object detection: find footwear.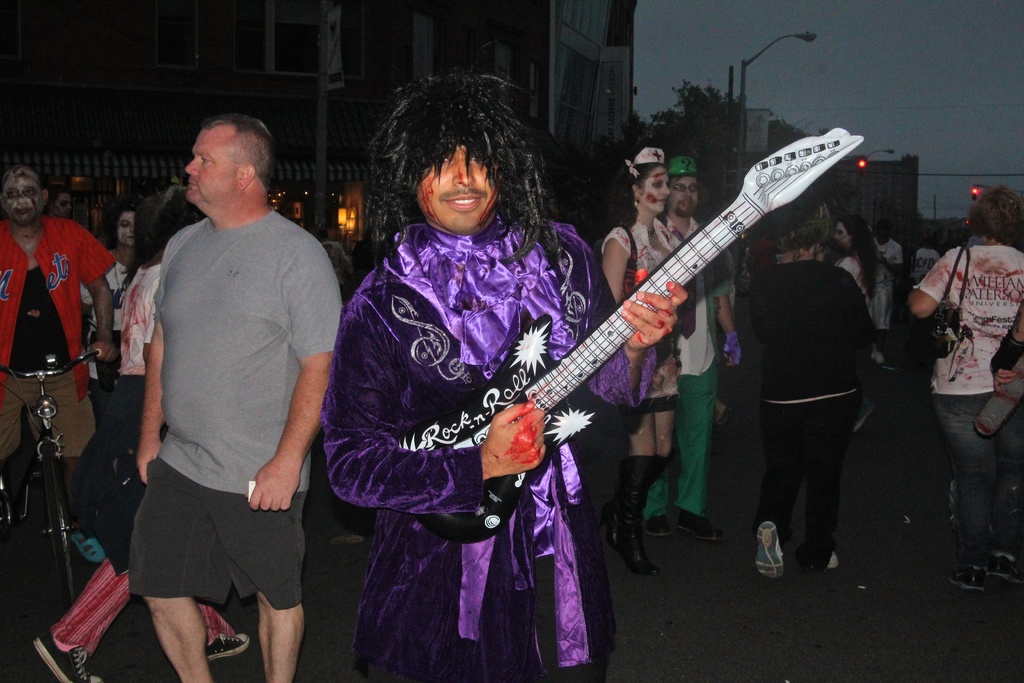
detection(986, 548, 1023, 588).
